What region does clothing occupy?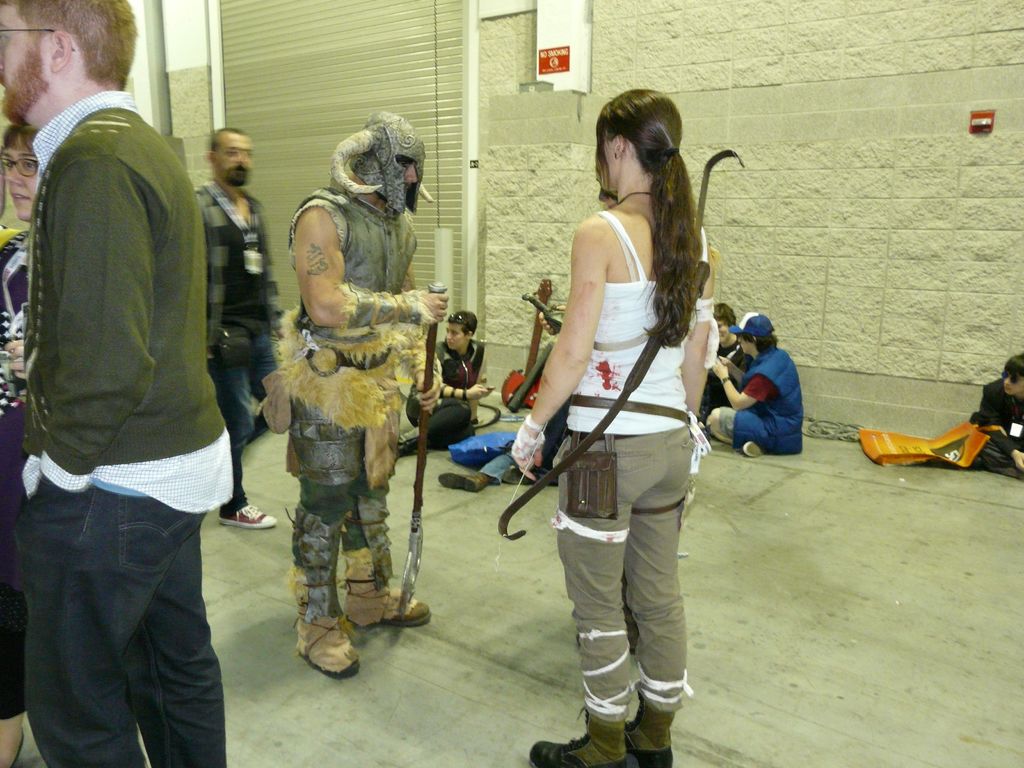
(204,187,272,504).
